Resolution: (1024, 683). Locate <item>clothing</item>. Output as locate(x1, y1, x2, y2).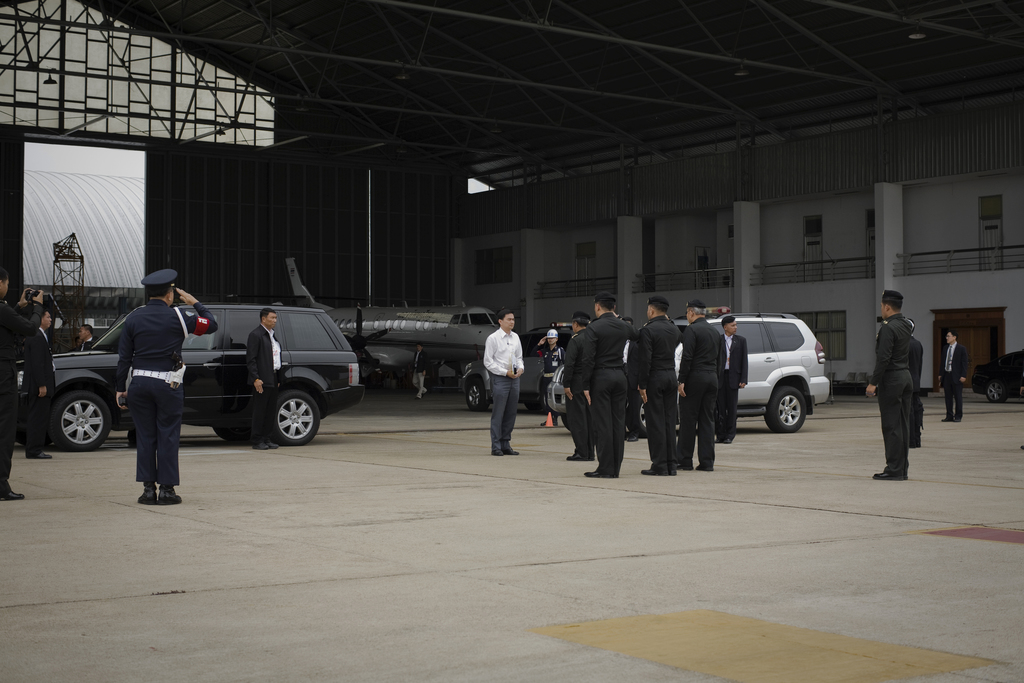
locate(0, 298, 43, 481).
